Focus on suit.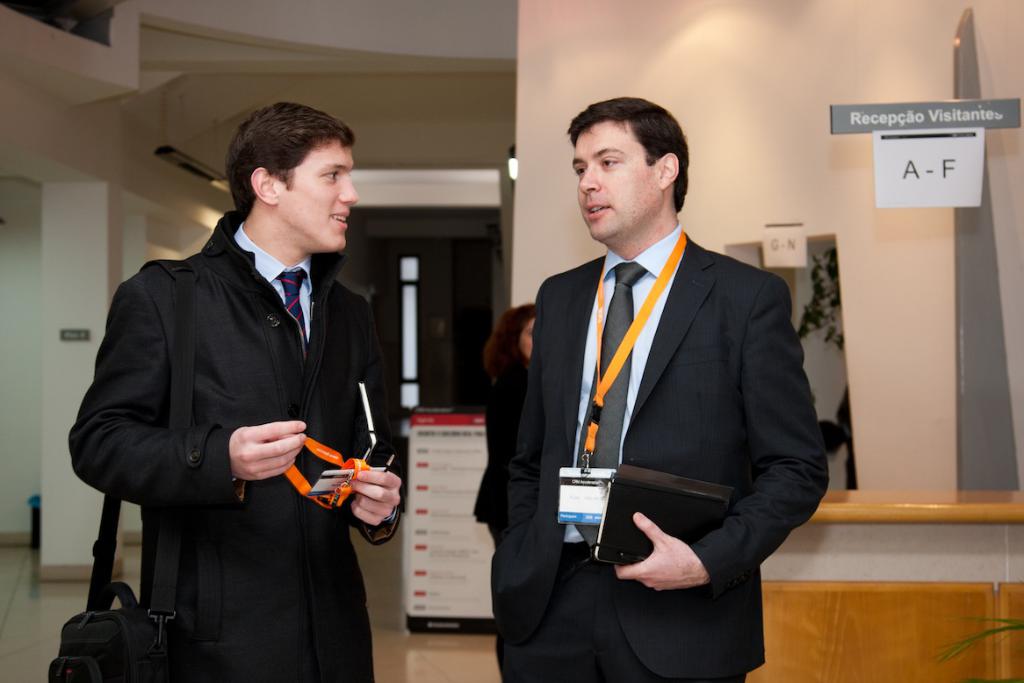
Focused at rect(512, 98, 816, 678).
